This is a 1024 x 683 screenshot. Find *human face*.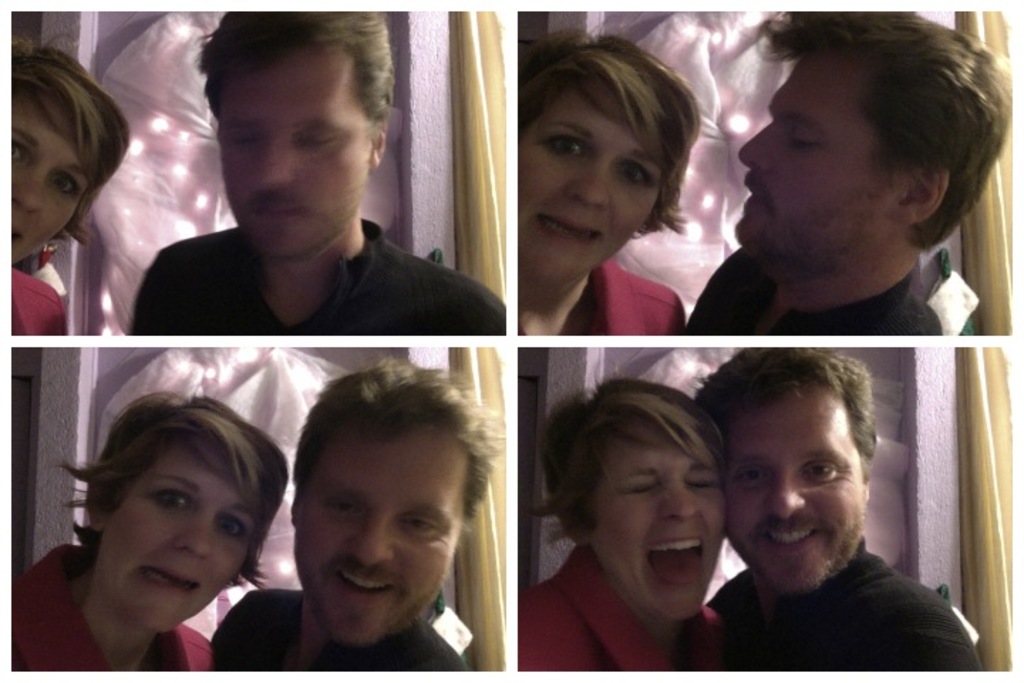
Bounding box: {"left": 587, "top": 427, "right": 731, "bottom": 622}.
